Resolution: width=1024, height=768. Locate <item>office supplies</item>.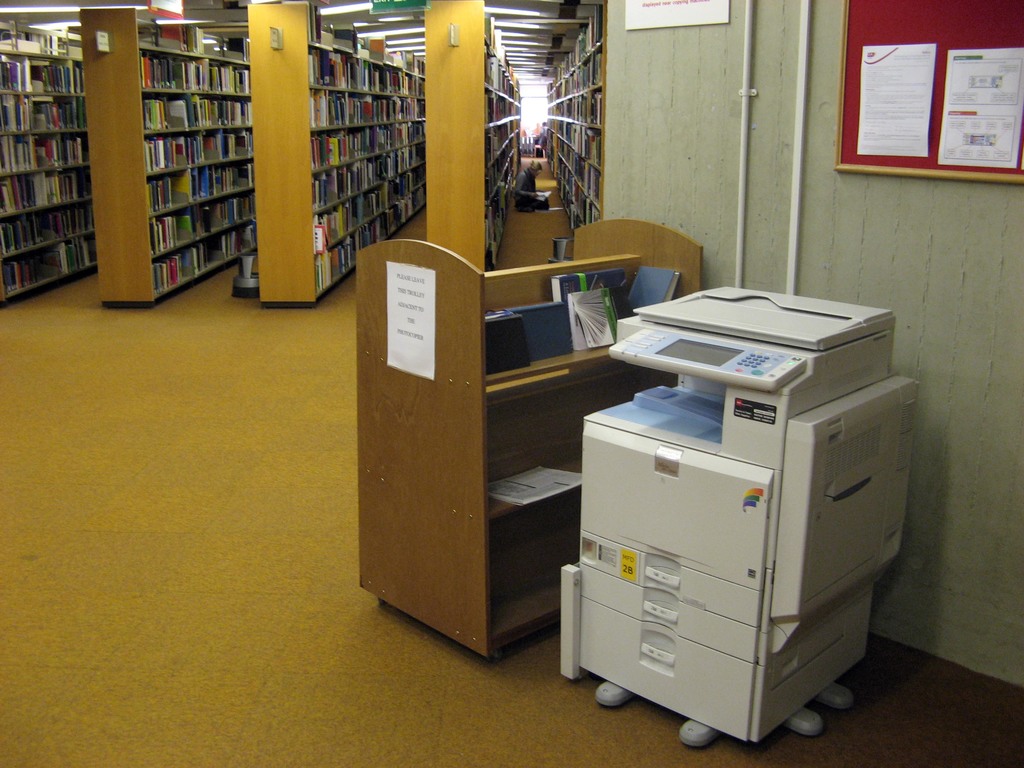
[83, 8, 245, 314].
